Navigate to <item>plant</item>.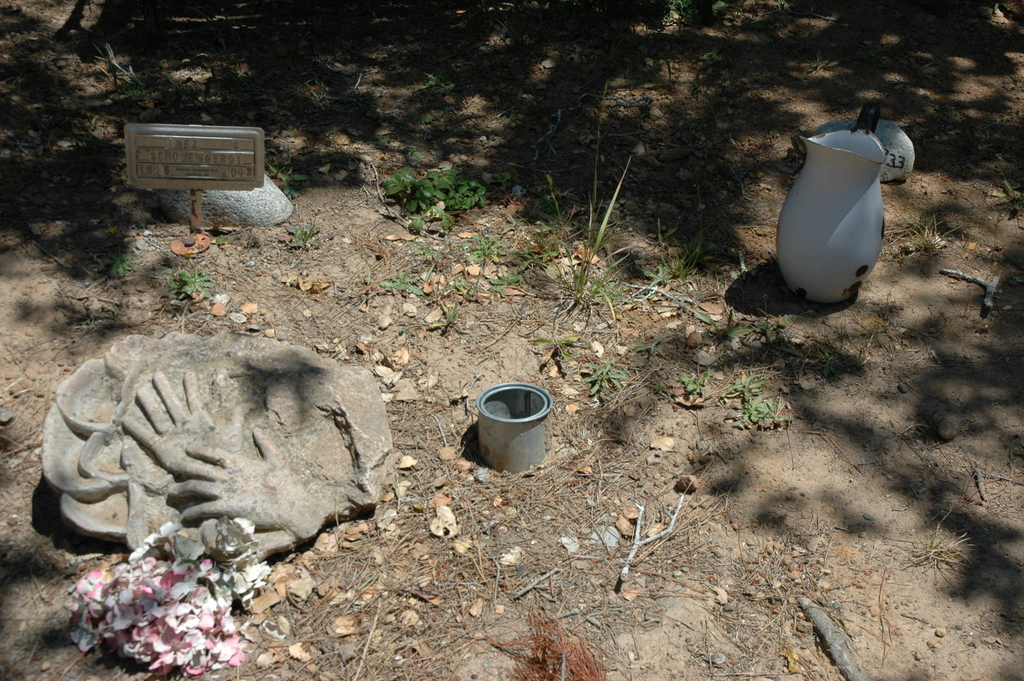
Navigation target: bbox=(623, 215, 737, 334).
